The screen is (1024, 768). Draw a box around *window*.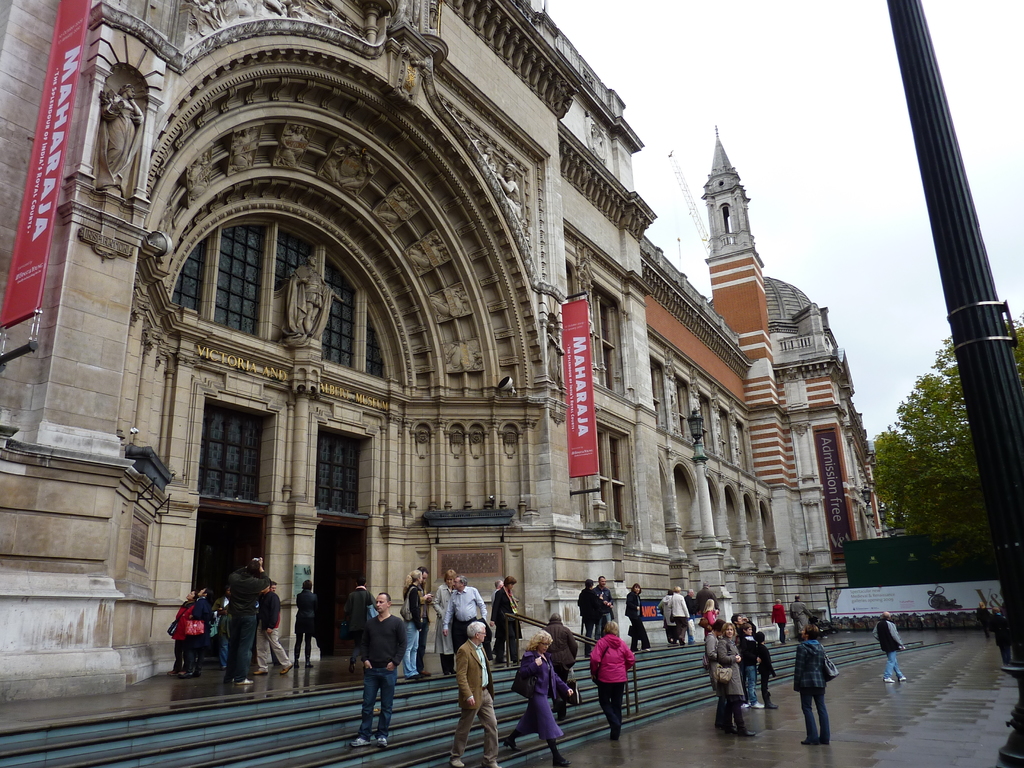
735/417/760/478.
